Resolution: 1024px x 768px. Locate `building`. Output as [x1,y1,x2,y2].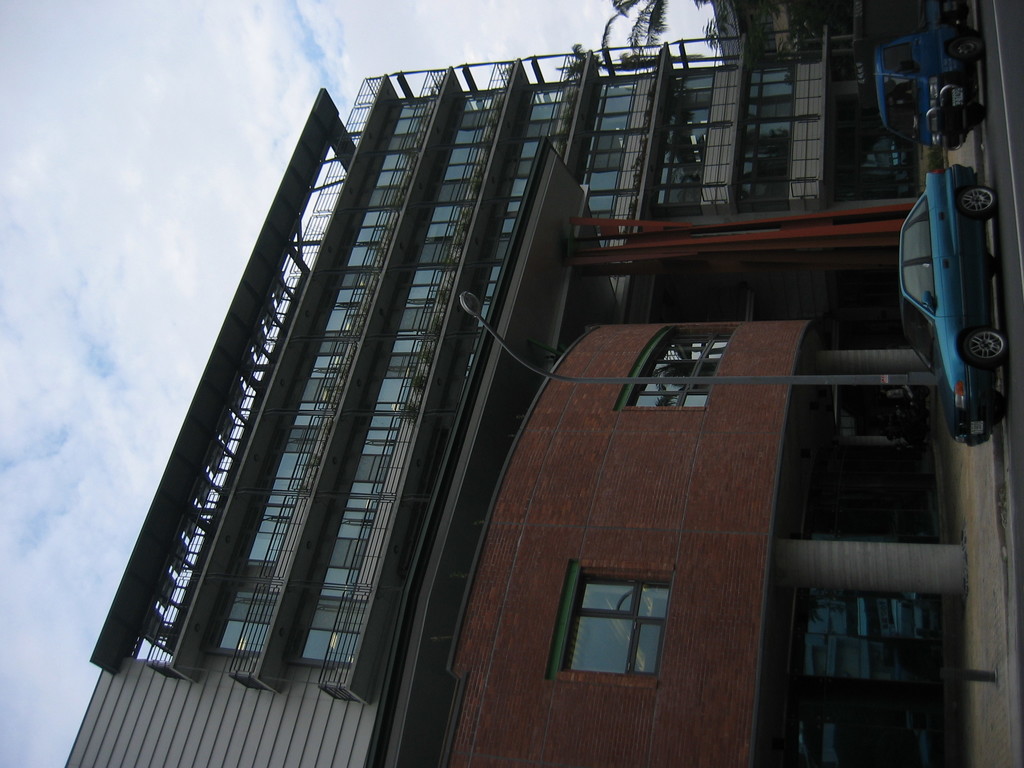
[62,28,1003,767].
